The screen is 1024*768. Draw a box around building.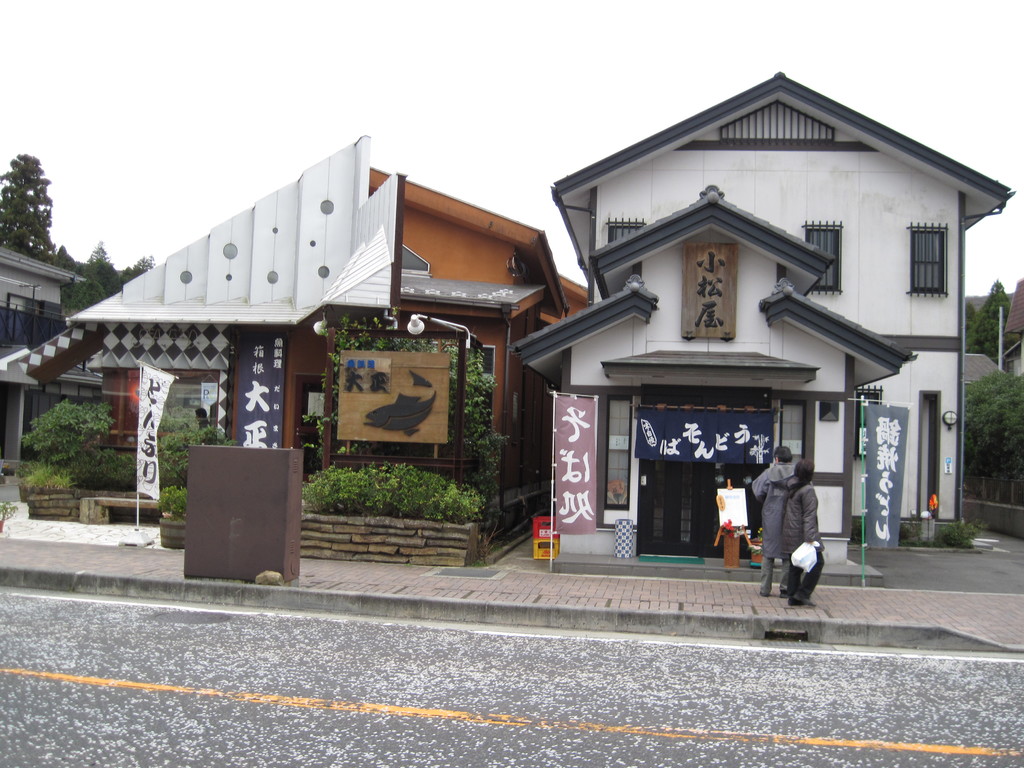
crop(965, 276, 1023, 394).
